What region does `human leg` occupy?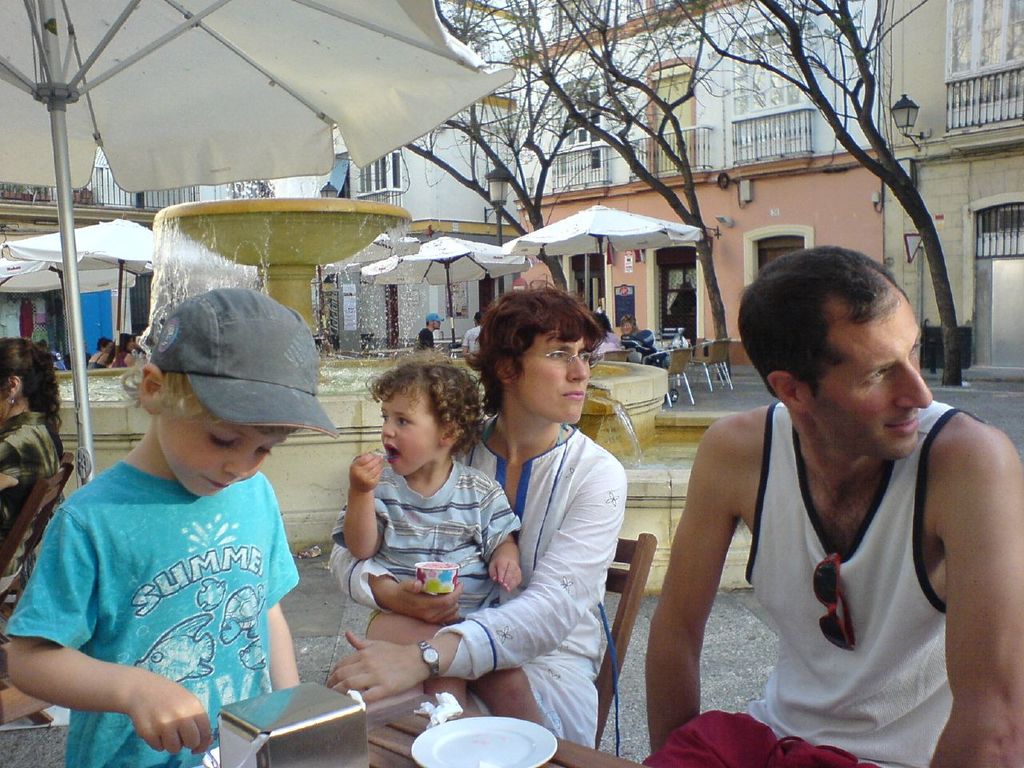
region(367, 610, 468, 714).
